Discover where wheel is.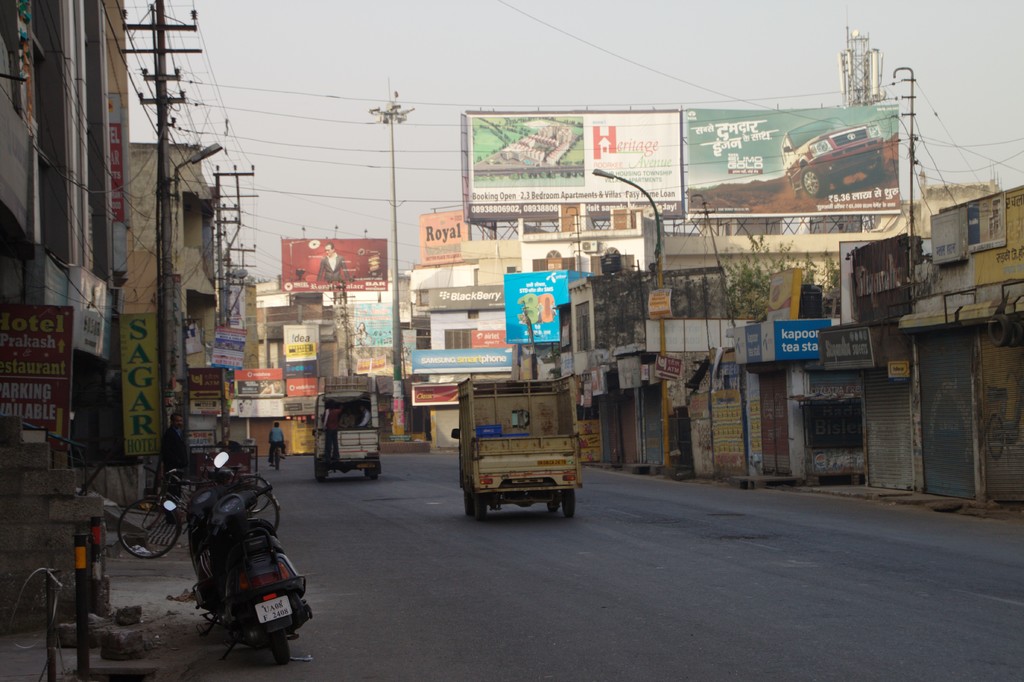
Discovered at bbox(547, 501, 560, 516).
